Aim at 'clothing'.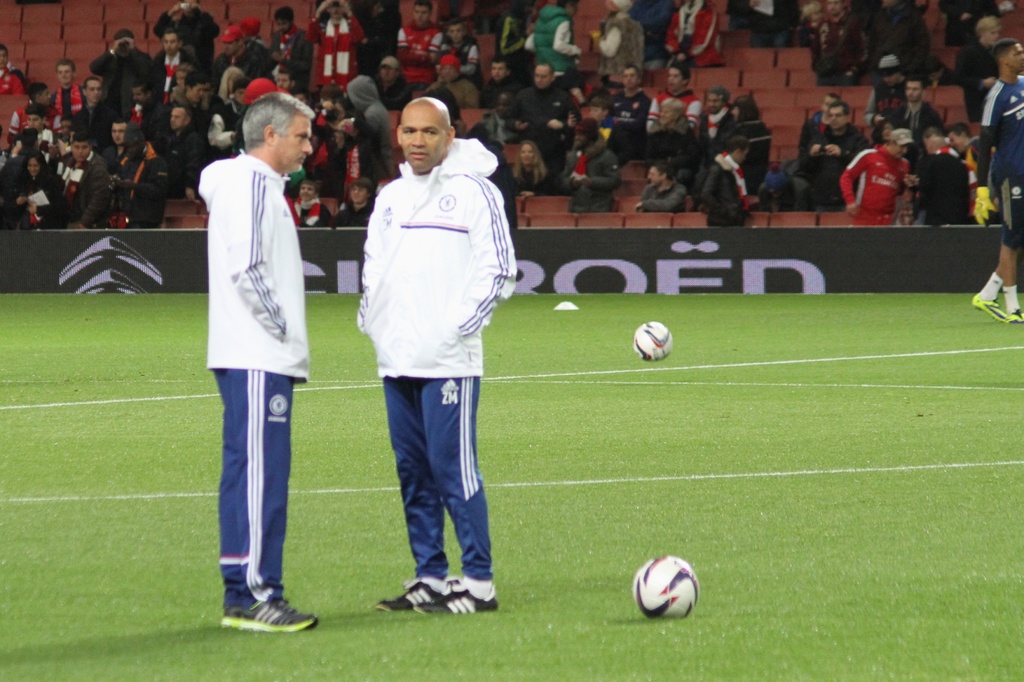
Aimed at bbox(193, 100, 310, 540).
